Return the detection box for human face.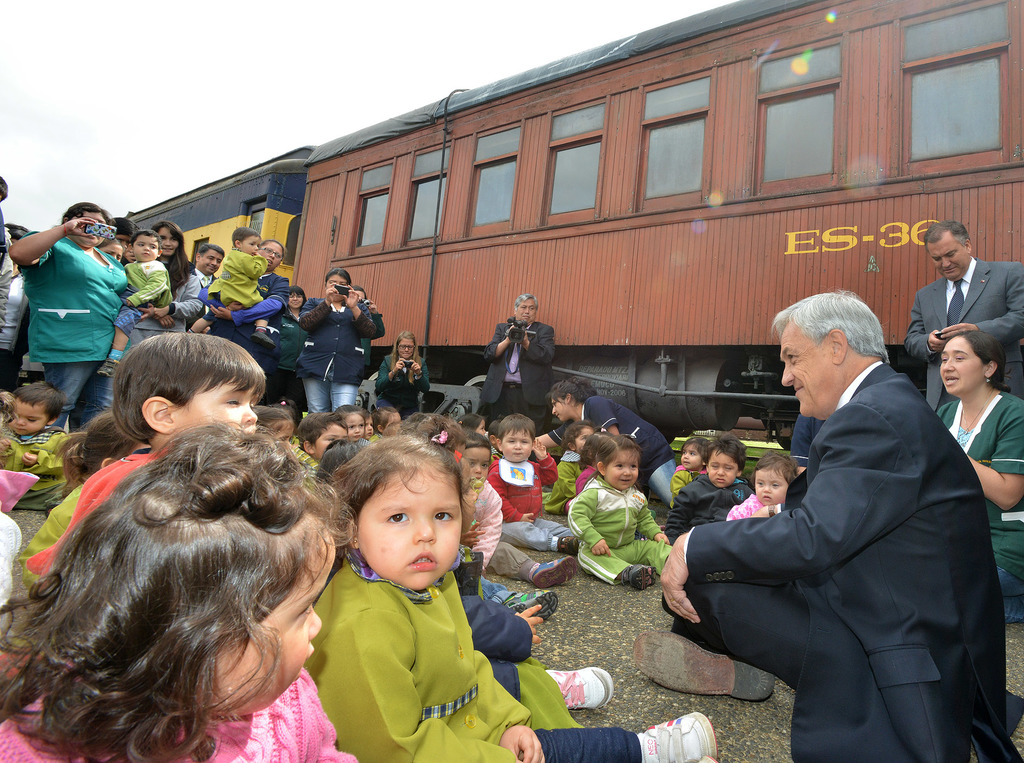
left=780, top=326, right=829, bottom=415.
